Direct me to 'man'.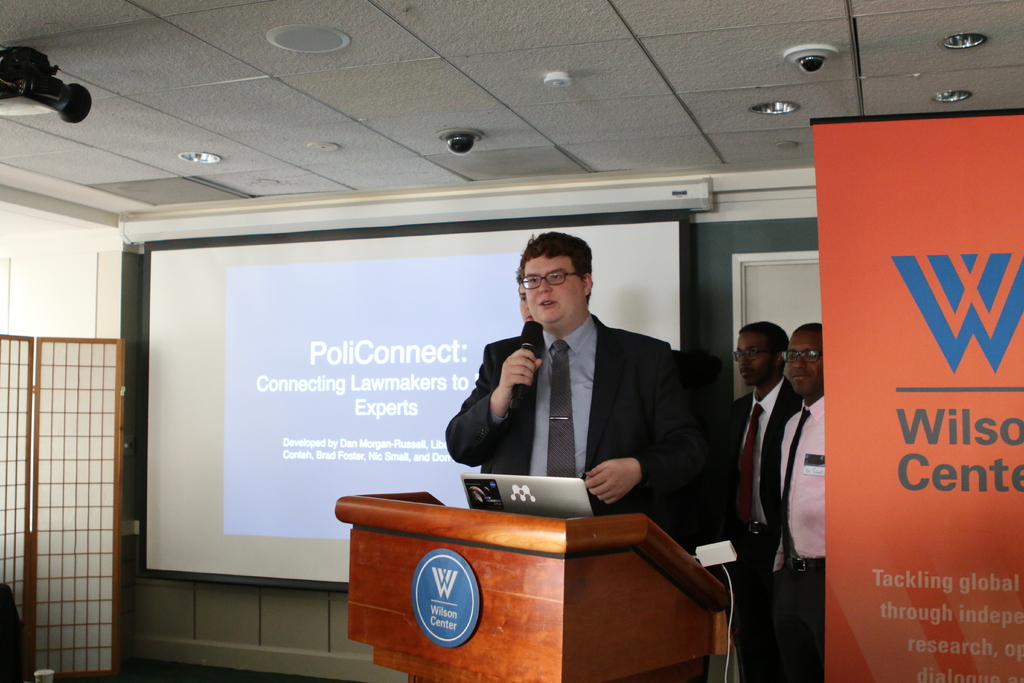
Direction: region(776, 320, 821, 682).
